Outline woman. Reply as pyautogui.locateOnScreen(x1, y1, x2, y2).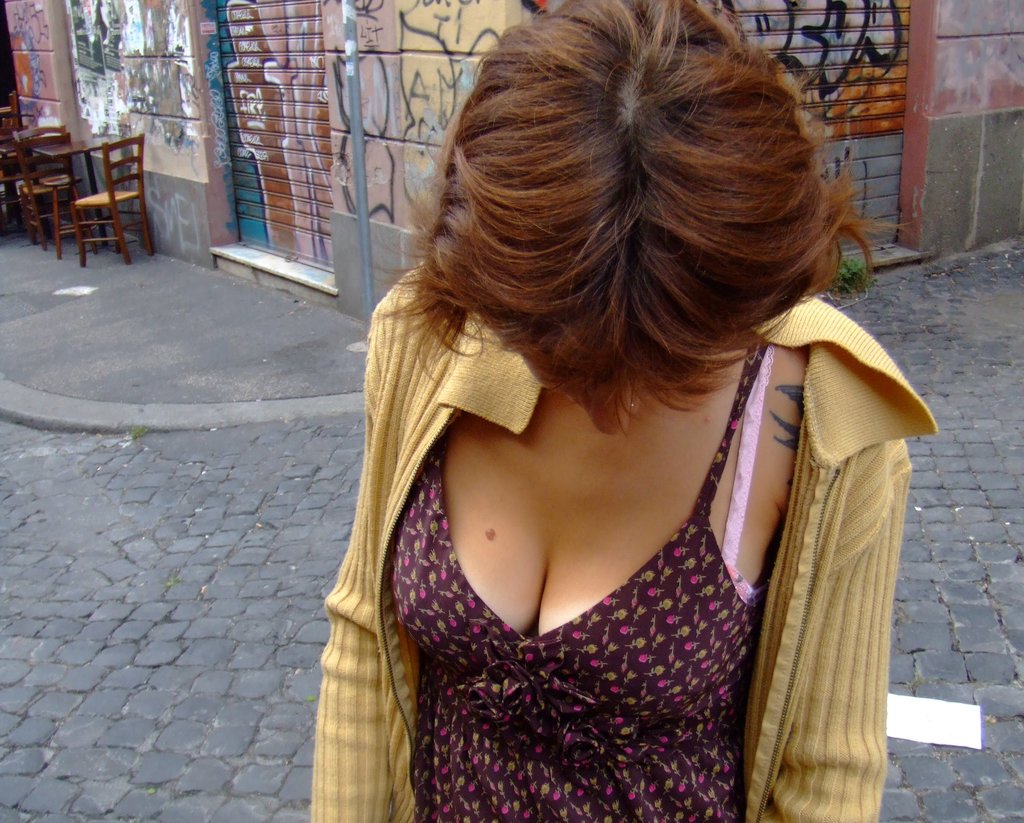
pyautogui.locateOnScreen(262, 30, 936, 810).
